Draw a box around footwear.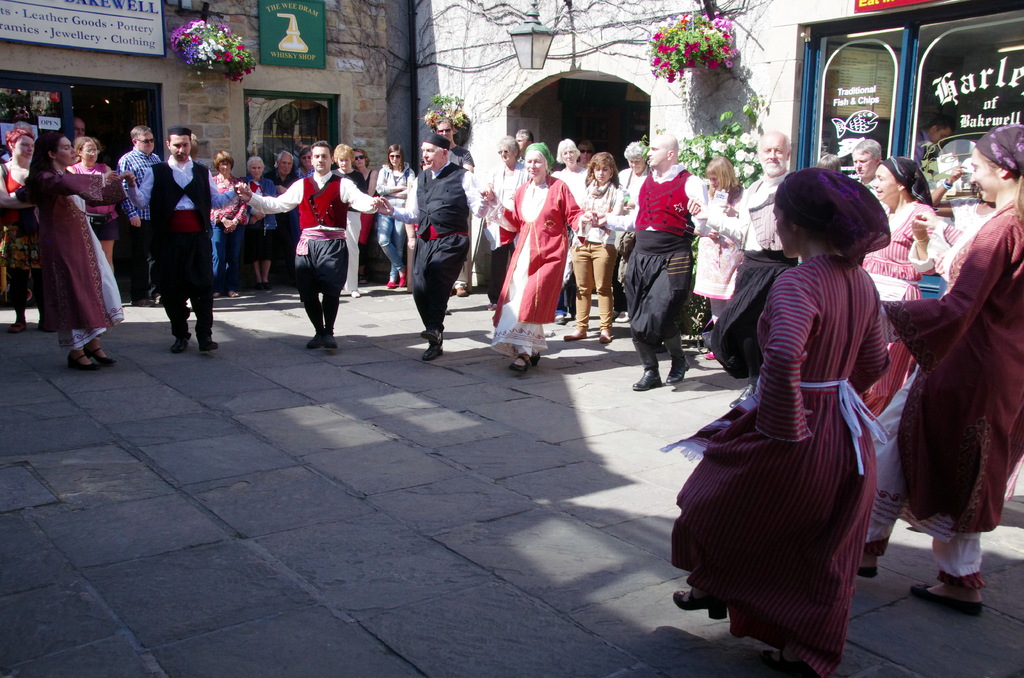
(600,323,612,343).
